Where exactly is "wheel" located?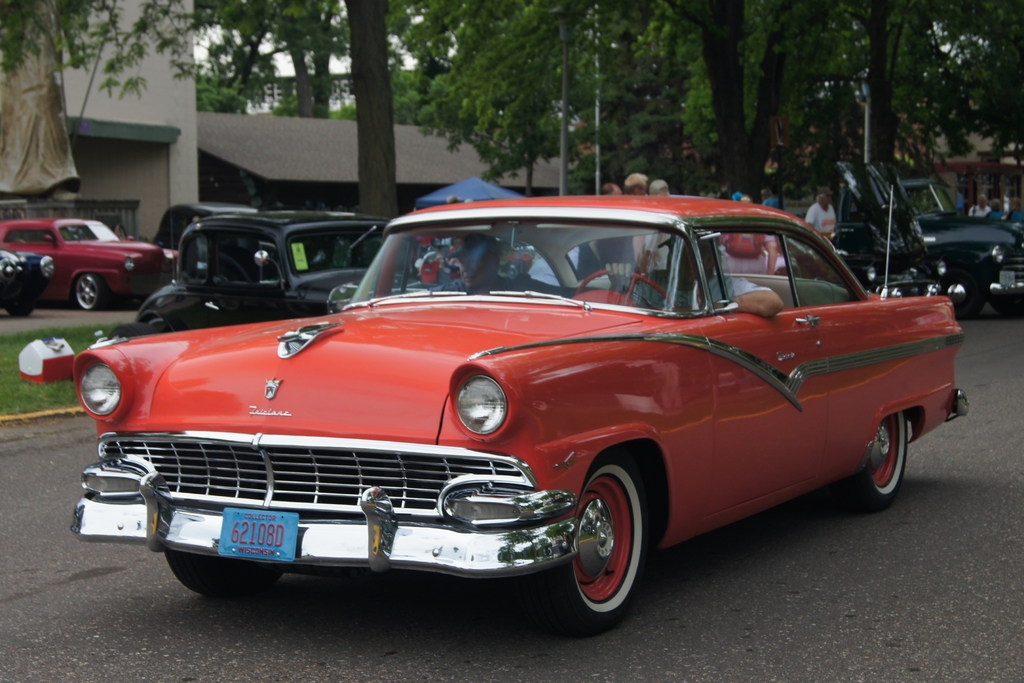
Its bounding box is bbox(938, 277, 983, 320).
